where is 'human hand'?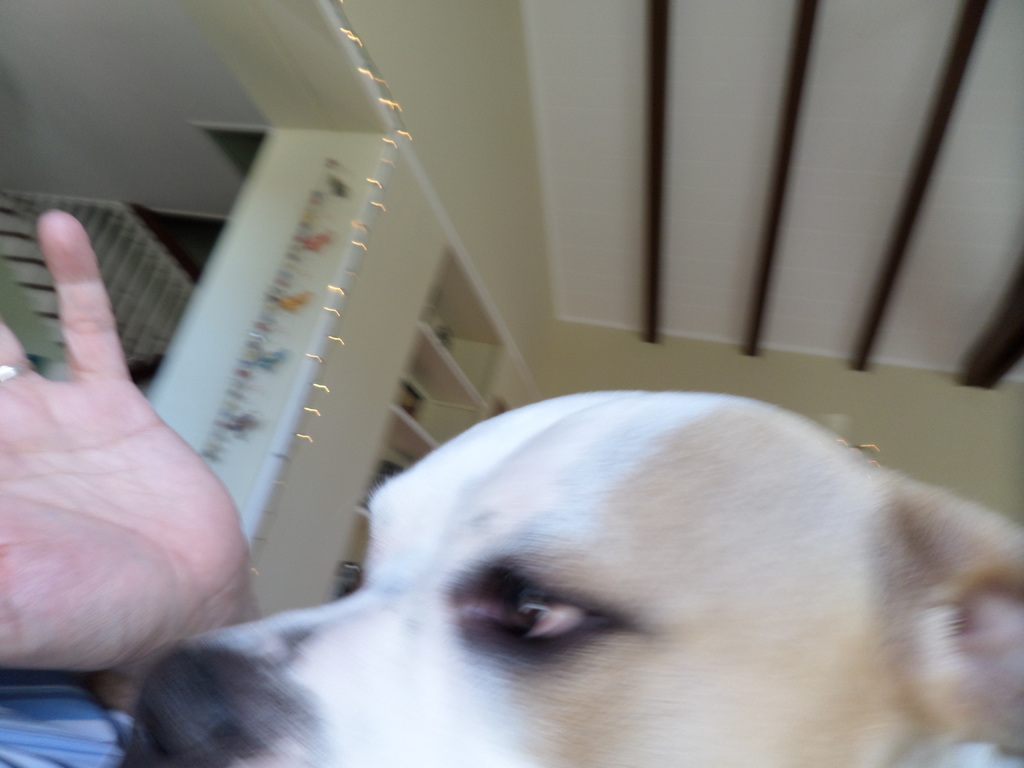
[left=0, top=149, right=244, bottom=696].
